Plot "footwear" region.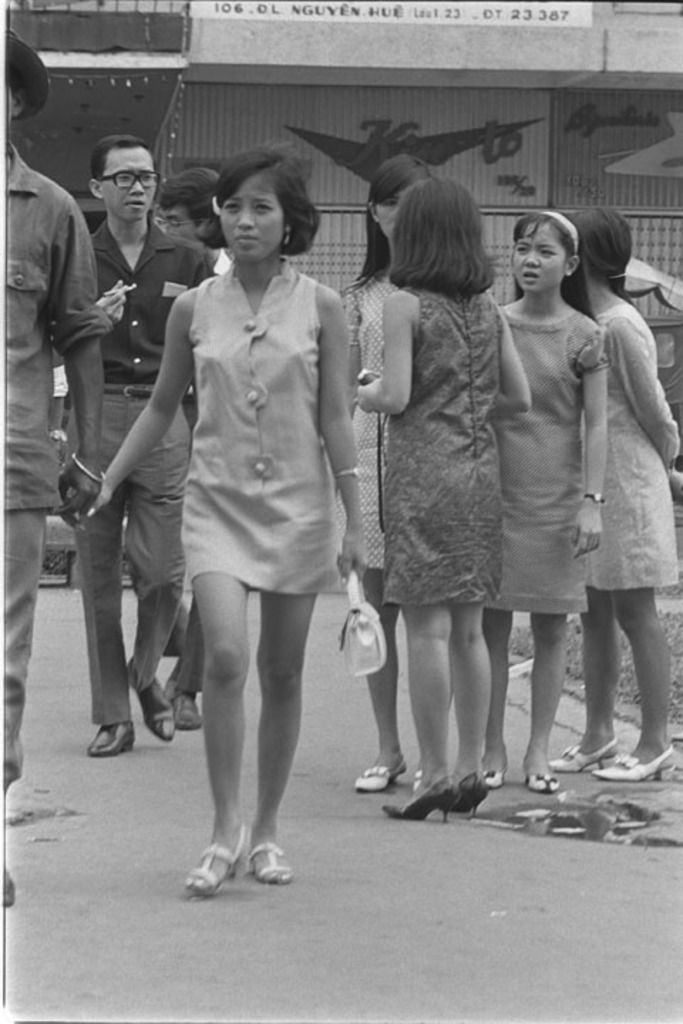
Plotted at [left=92, top=721, right=129, bottom=748].
